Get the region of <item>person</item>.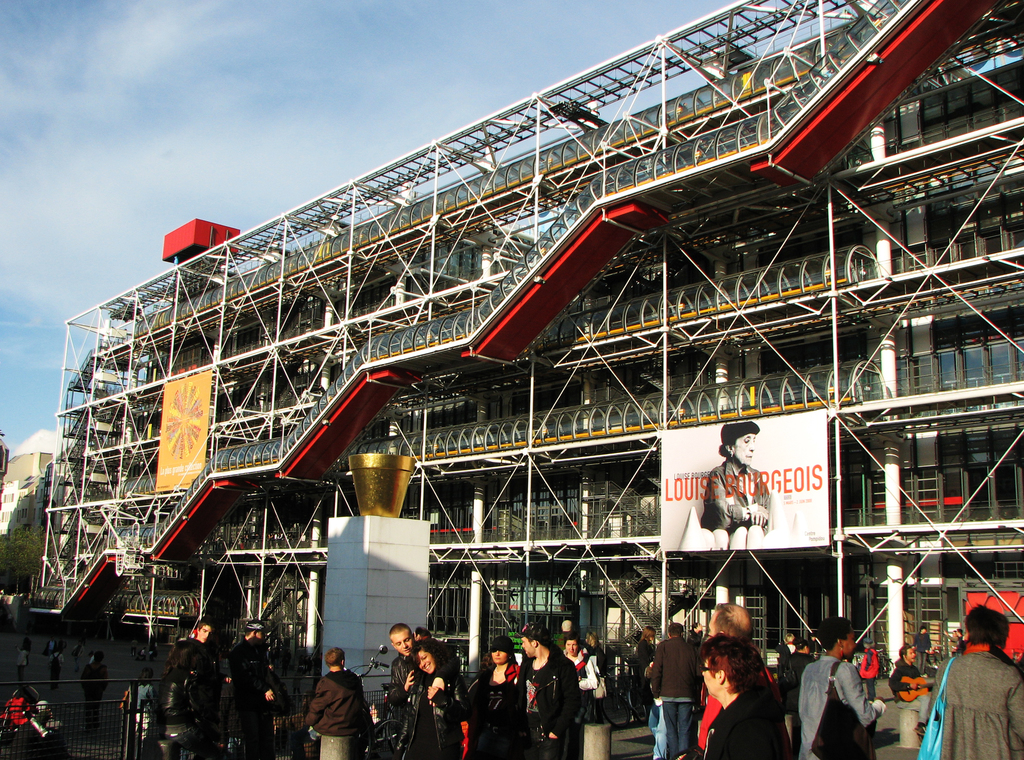
box=[512, 624, 582, 759].
